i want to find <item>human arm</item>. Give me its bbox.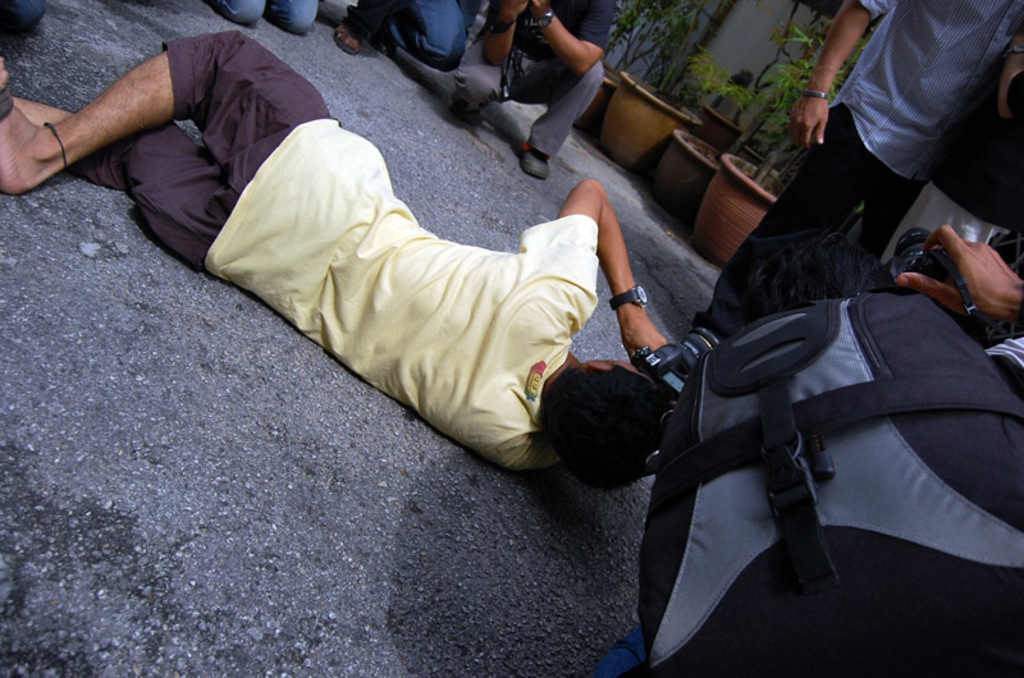
box(794, 0, 899, 147).
